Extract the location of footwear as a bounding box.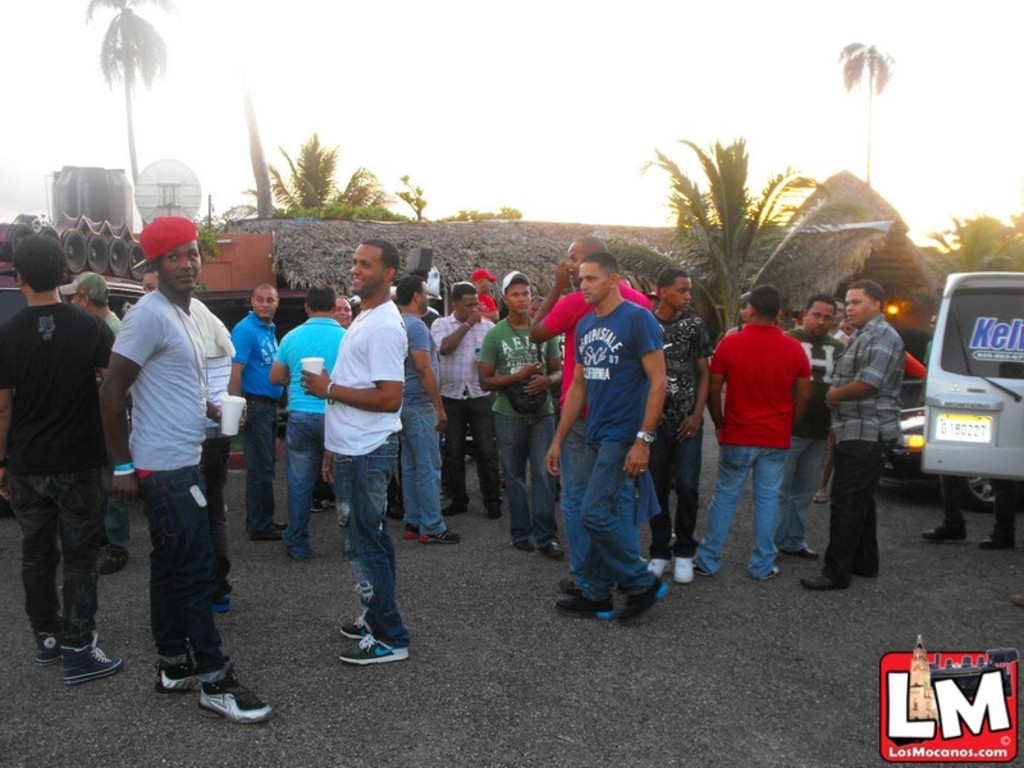
{"left": 214, "top": 591, "right": 234, "bottom": 609}.
